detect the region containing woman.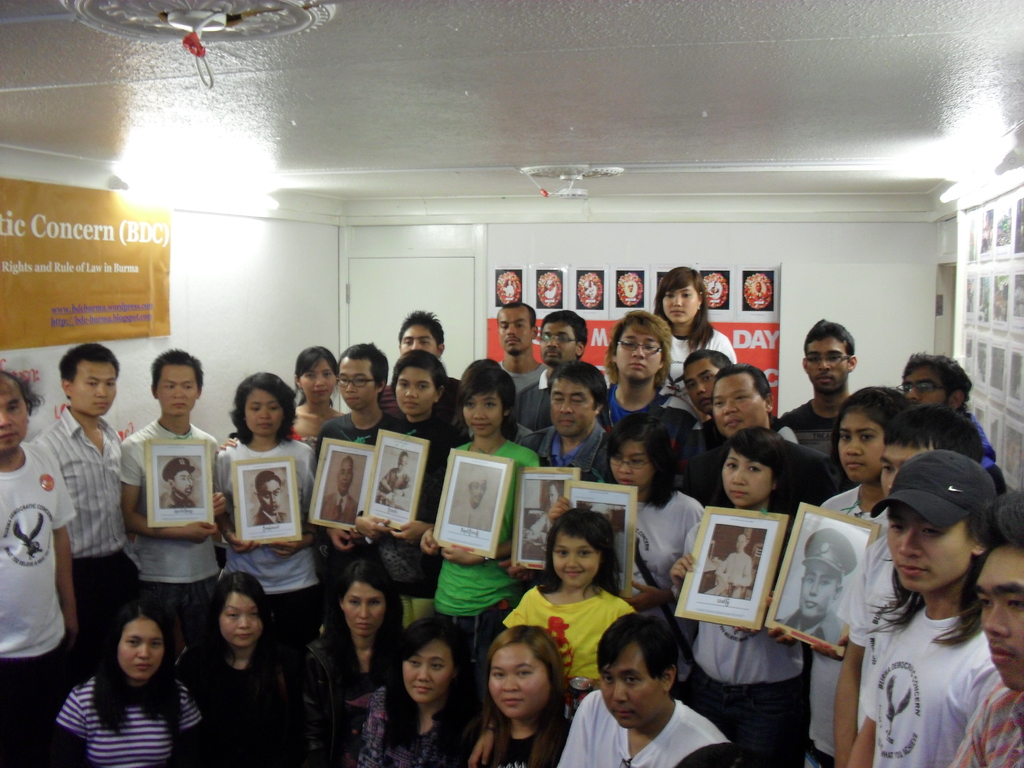
locate(356, 621, 480, 767).
